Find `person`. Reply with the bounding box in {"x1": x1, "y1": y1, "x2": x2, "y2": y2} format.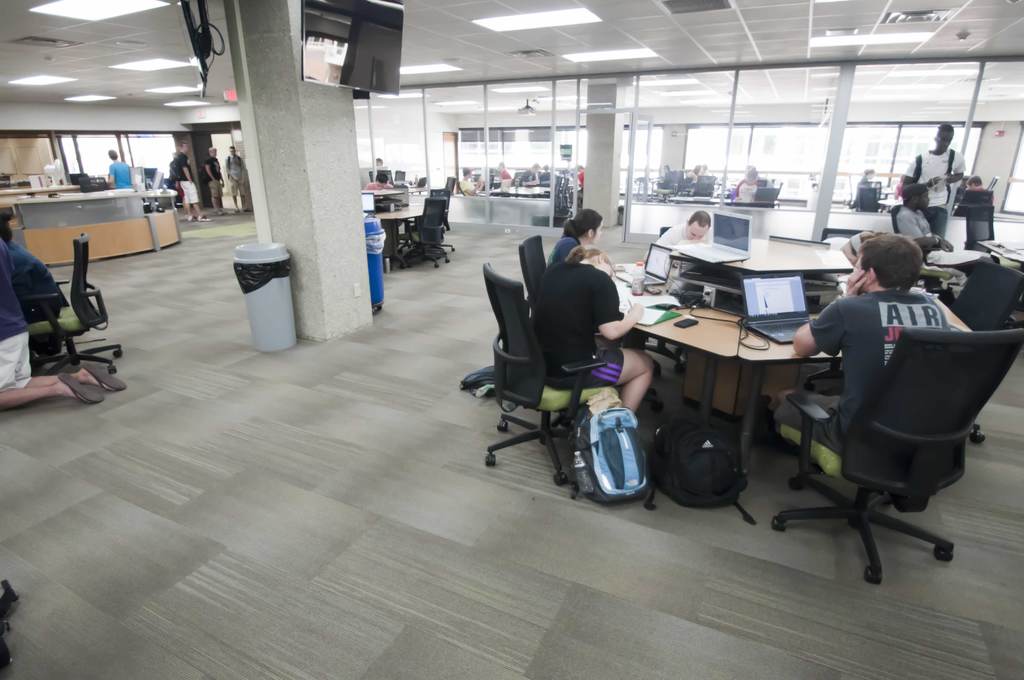
{"x1": 109, "y1": 148, "x2": 131, "y2": 190}.
